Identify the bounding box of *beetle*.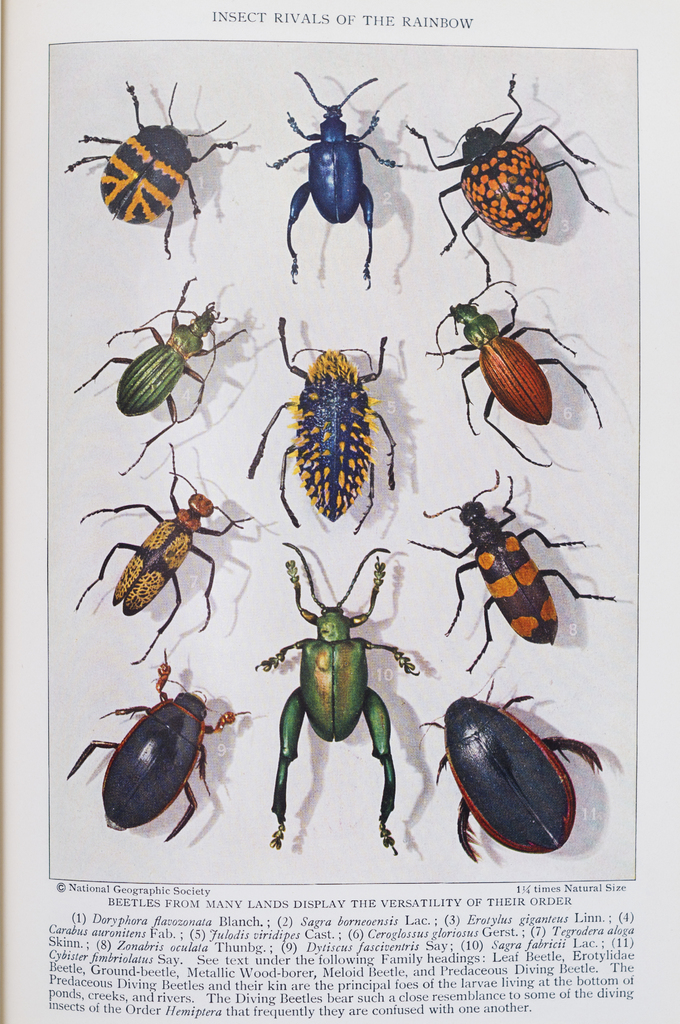
<bbox>259, 68, 399, 285</bbox>.
